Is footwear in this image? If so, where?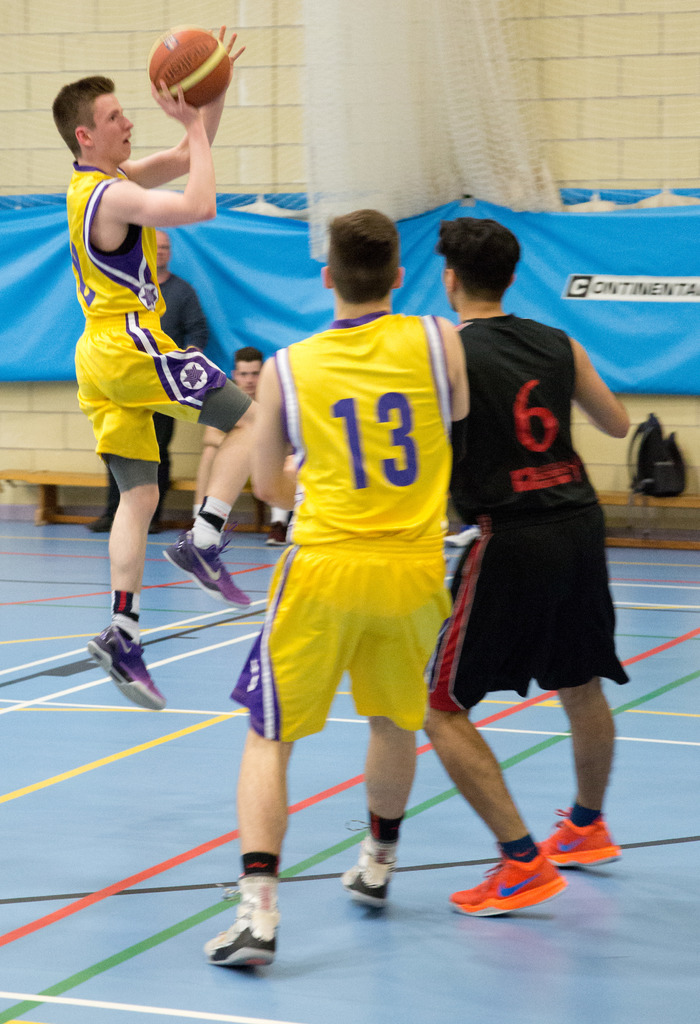
Yes, at 330/825/404/909.
